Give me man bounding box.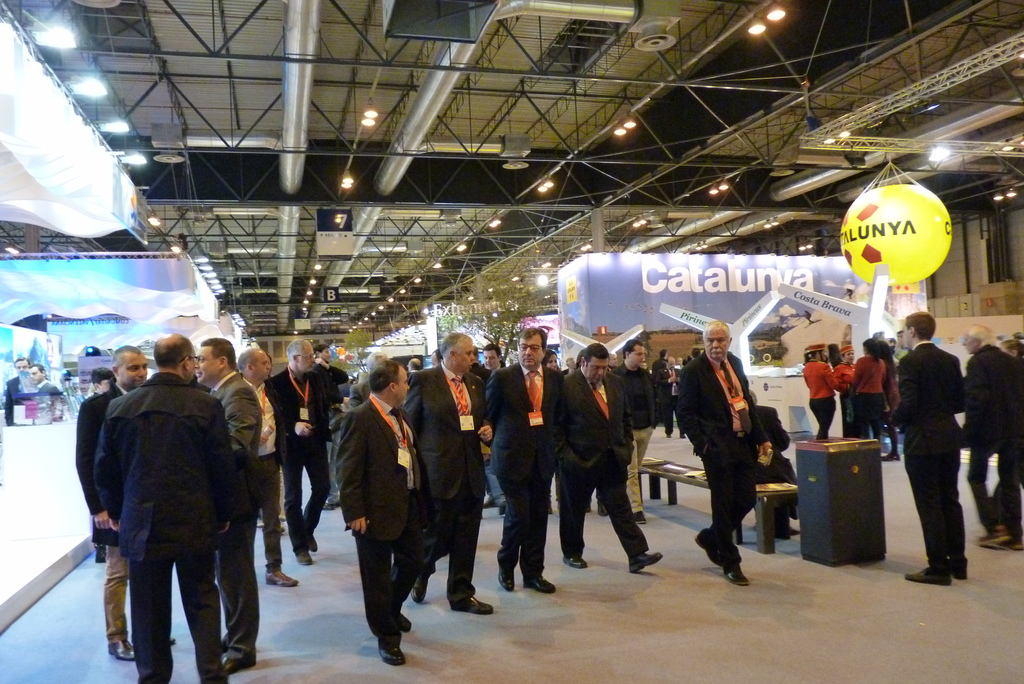
[x1=675, y1=318, x2=772, y2=585].
